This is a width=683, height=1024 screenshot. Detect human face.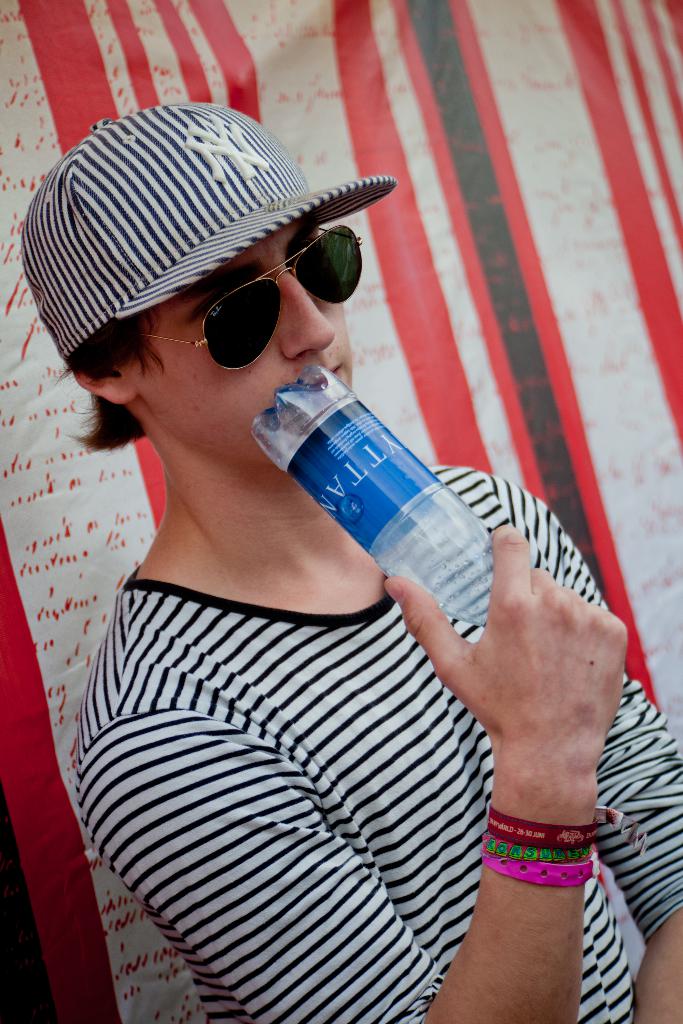
bbox(140, 219, 346, 468).
